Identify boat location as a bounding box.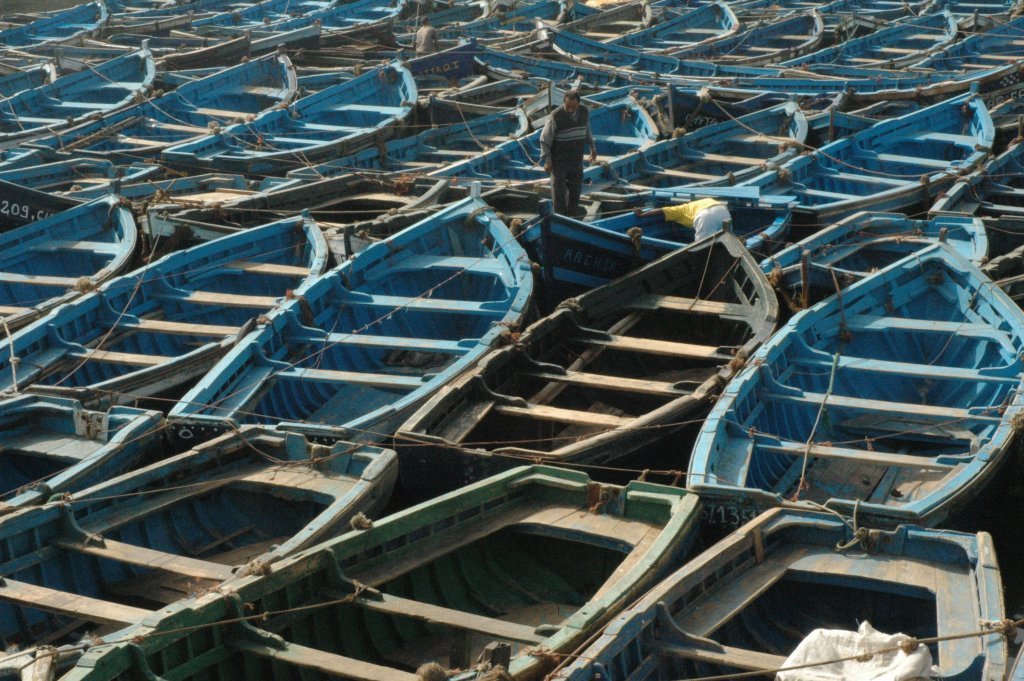
box=[51, 502, 720, 680].
